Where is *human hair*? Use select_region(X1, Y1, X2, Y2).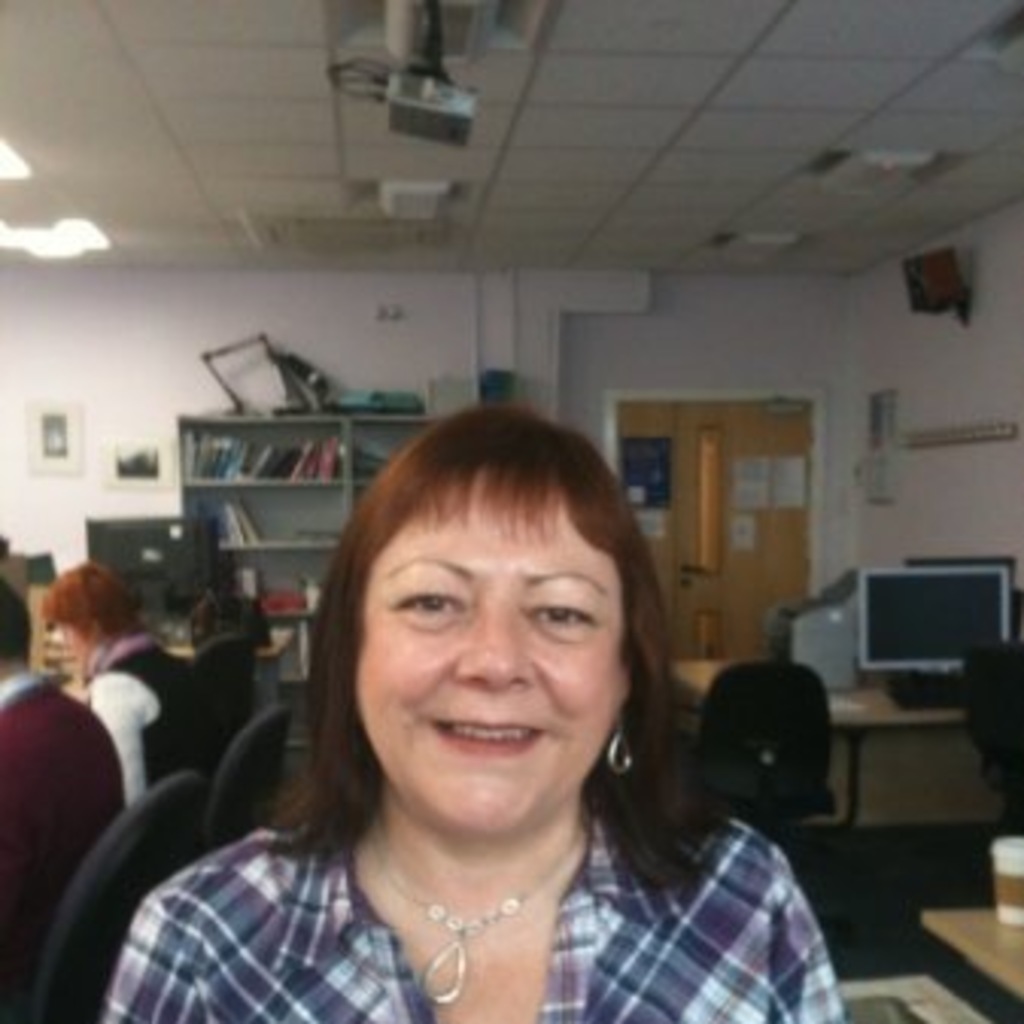
select_region(280, 410, 665, 820).
